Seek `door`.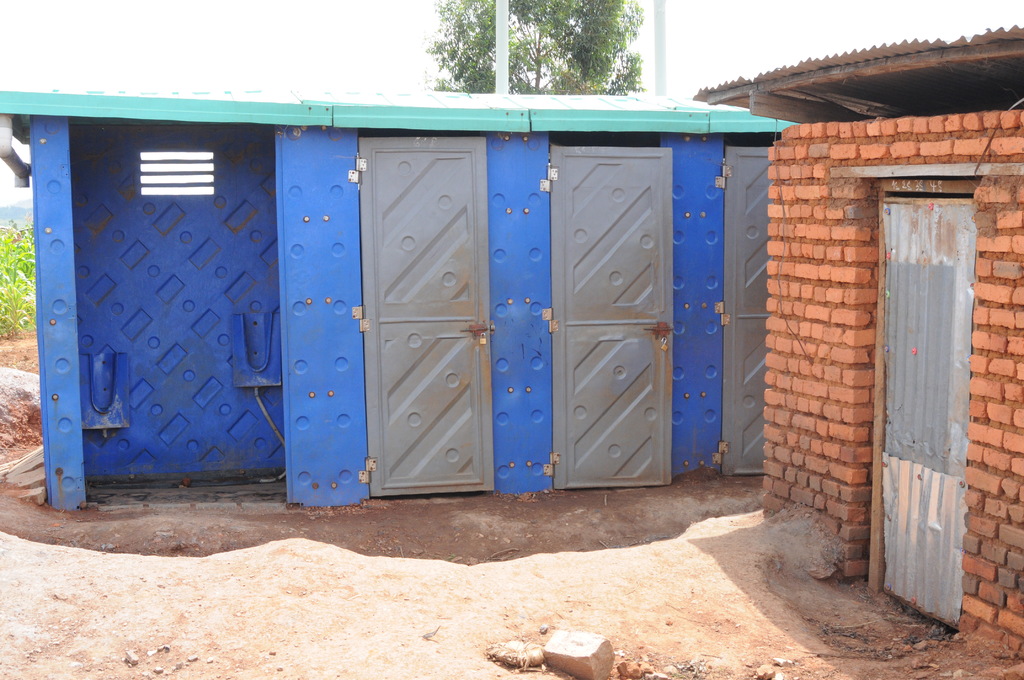
<bbox>854, 196, 978, 629</bbox>.
